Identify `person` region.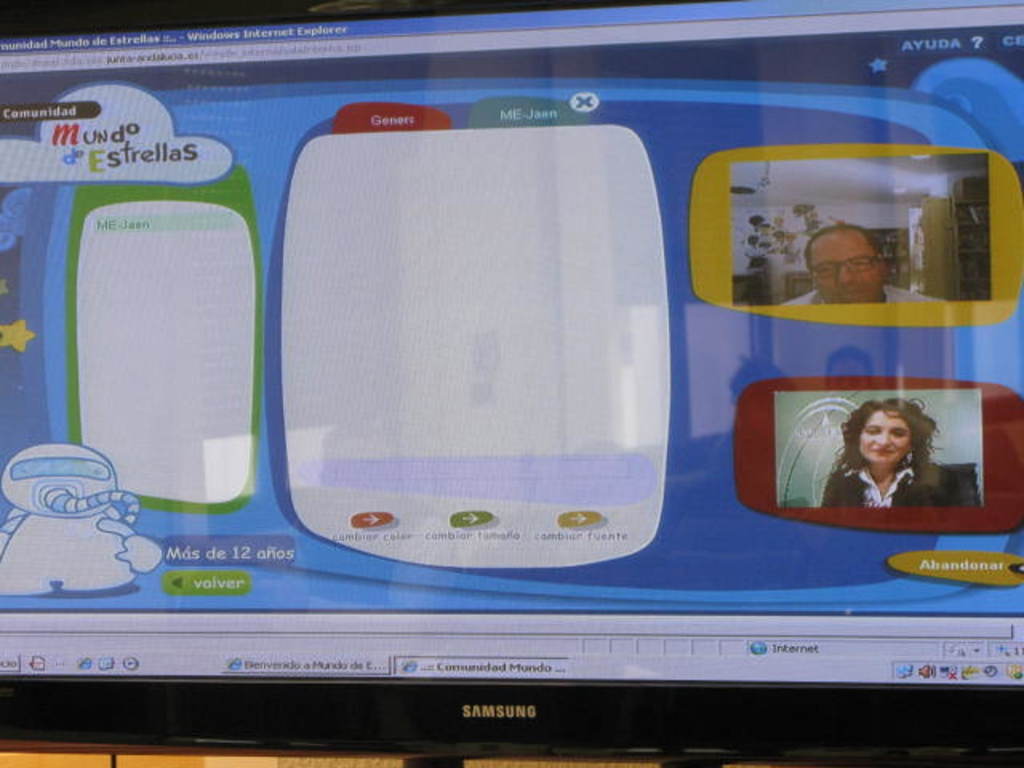
Region: rect(786, 224, 957, 310).
